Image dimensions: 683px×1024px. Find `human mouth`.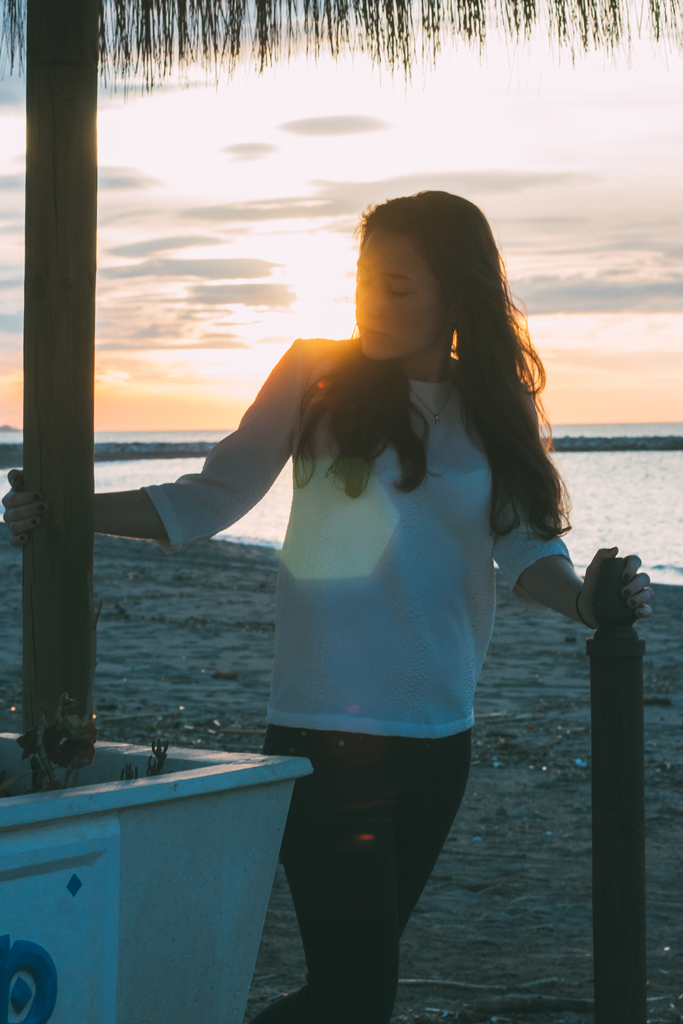
350:314:402:350.
